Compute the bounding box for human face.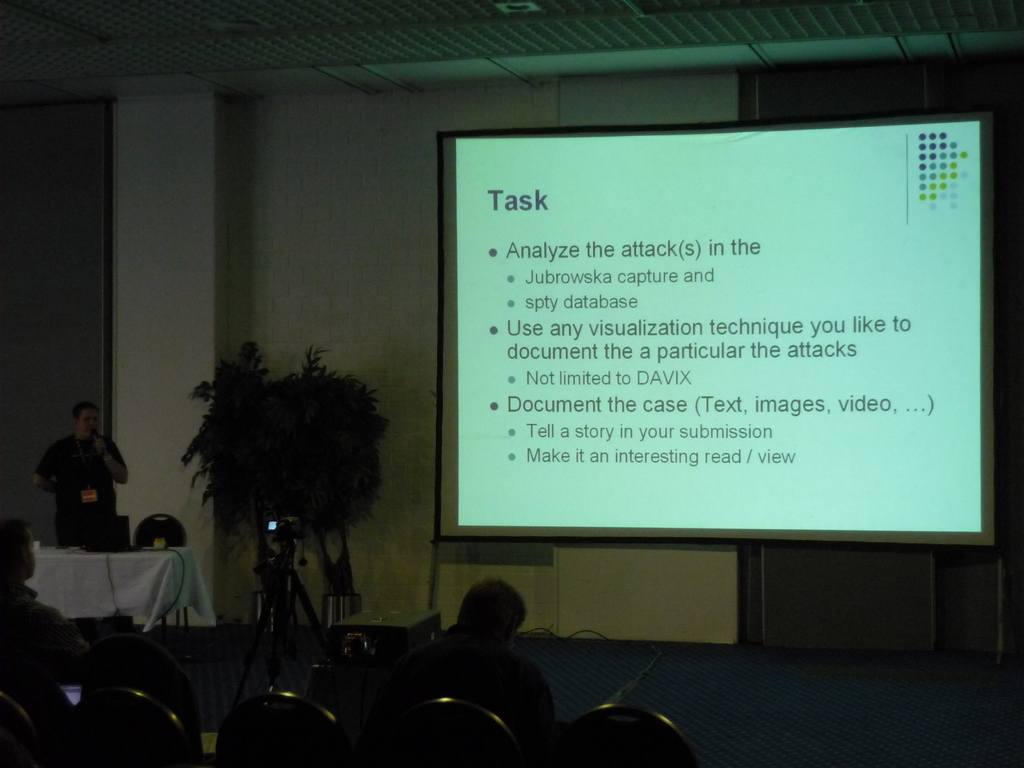
bbox=[77, 410, 102, 440].
